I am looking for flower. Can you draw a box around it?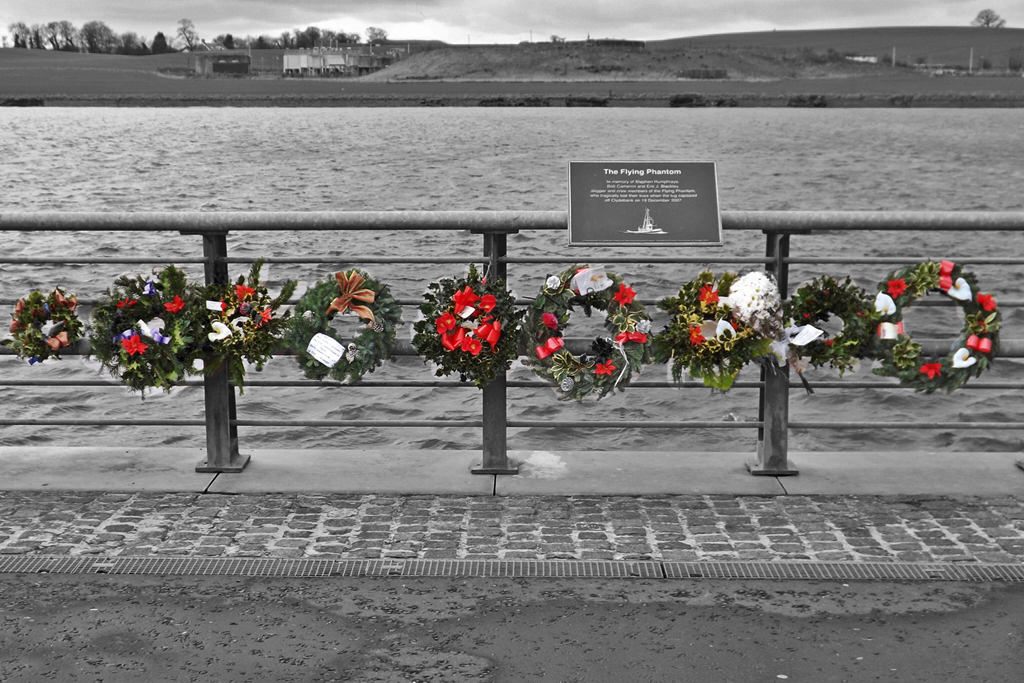
Sure, the bounding box is bbox=[162, 295, 190, 315].
